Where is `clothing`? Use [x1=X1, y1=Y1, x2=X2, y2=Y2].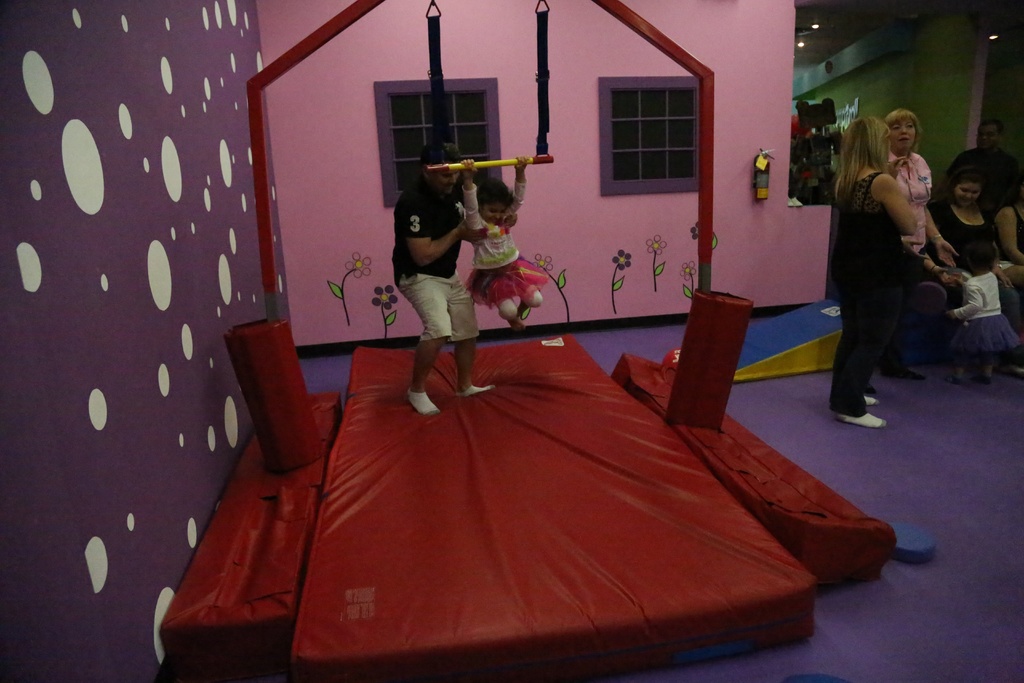
[x1=821, y1=172, x2=900, y2=418].
